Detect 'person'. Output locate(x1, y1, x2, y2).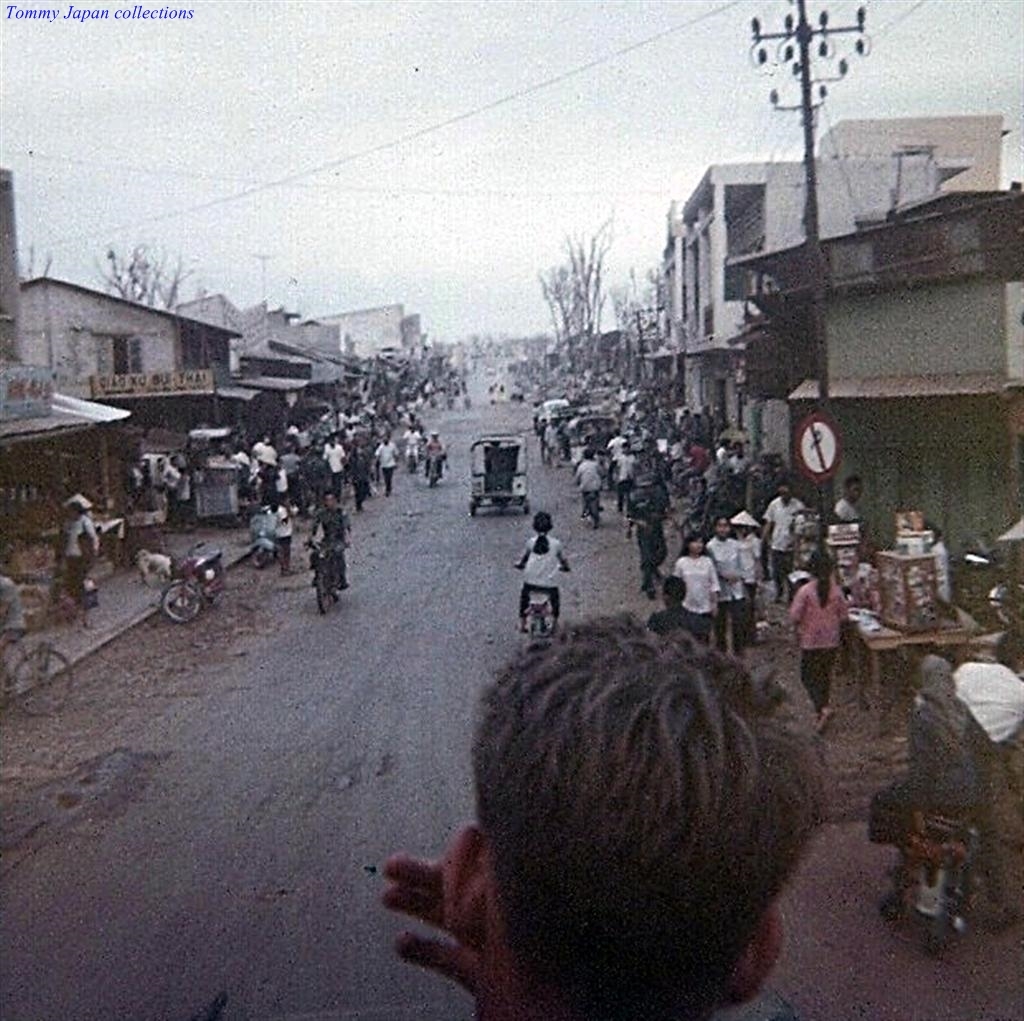
locate(672, 525, 718, 633).
